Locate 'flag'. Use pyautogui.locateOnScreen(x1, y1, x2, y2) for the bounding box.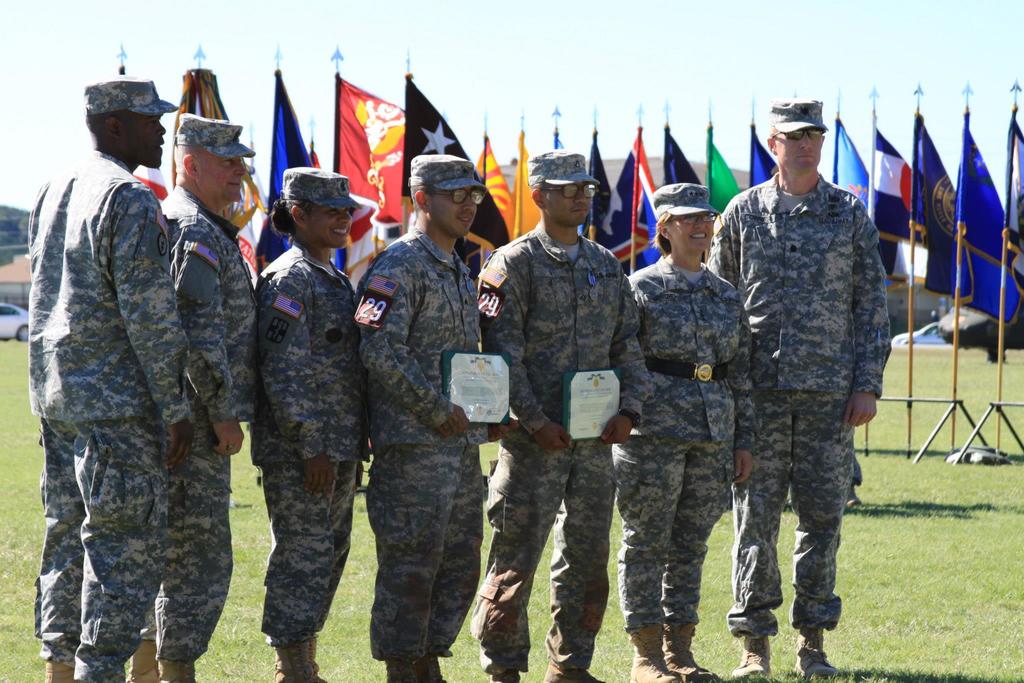
pyautogui.locateOnScreen(666, 125, 707, 263).
